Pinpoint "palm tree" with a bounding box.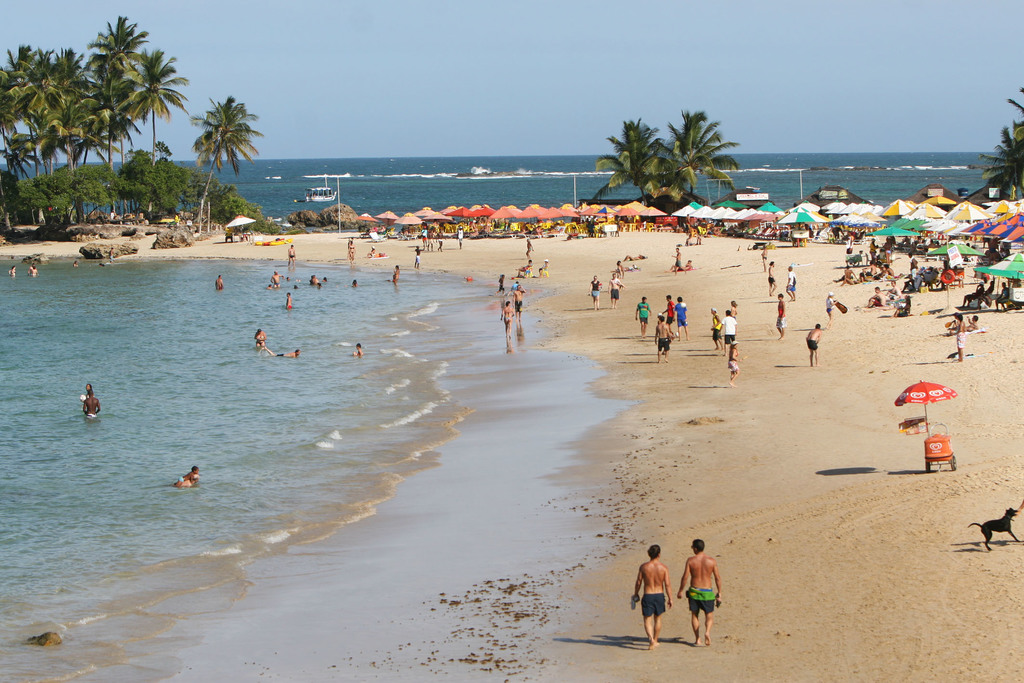
(83,3,152,83).
